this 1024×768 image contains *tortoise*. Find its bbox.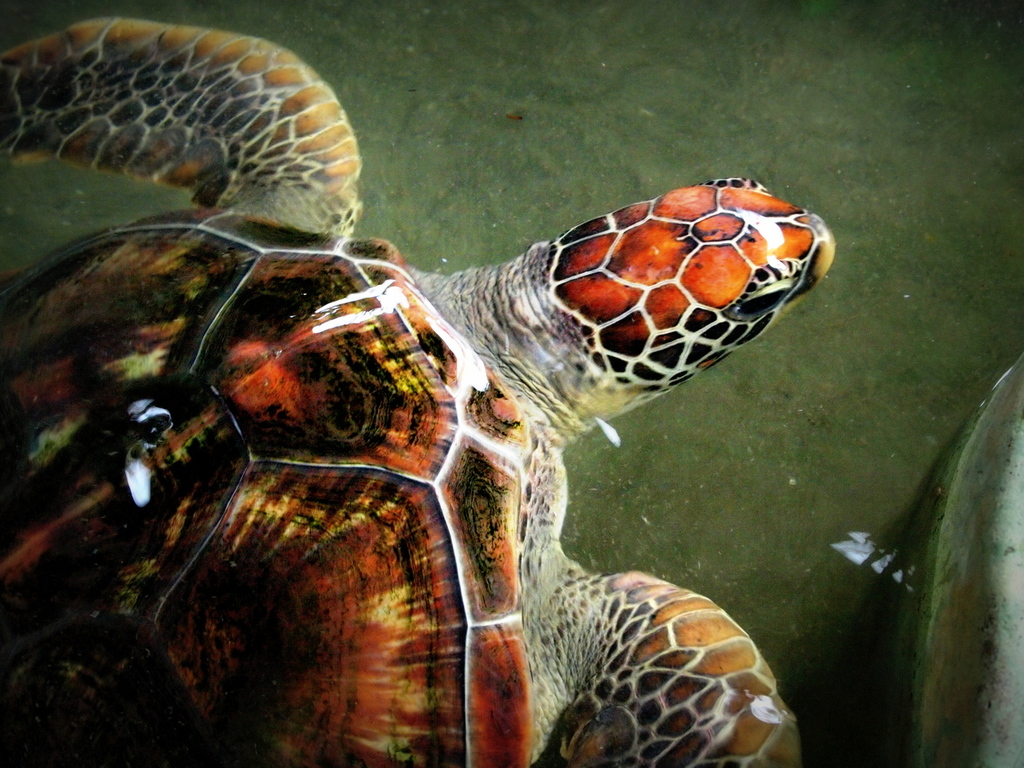
[0,15,836,767].
